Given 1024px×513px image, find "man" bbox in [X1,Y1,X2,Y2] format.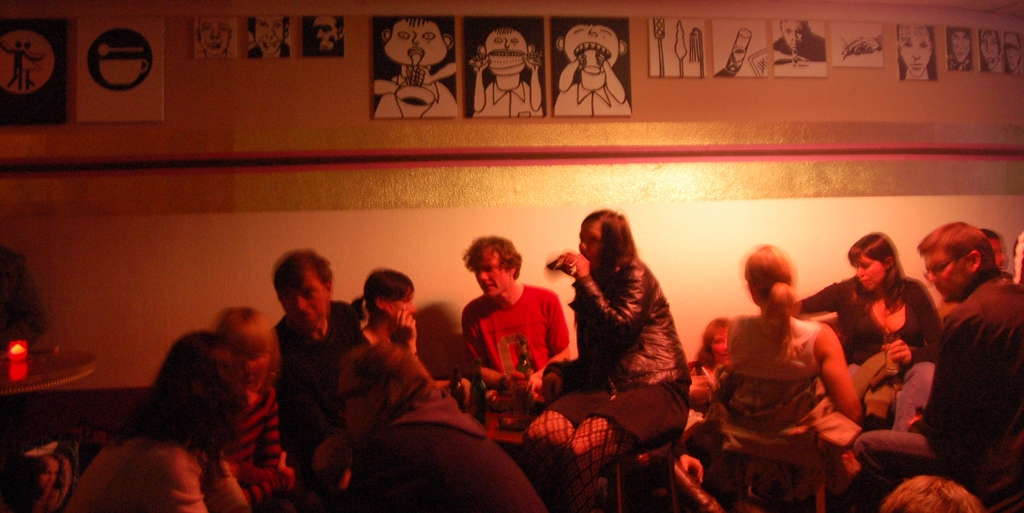
[1004,30,1022,72].
